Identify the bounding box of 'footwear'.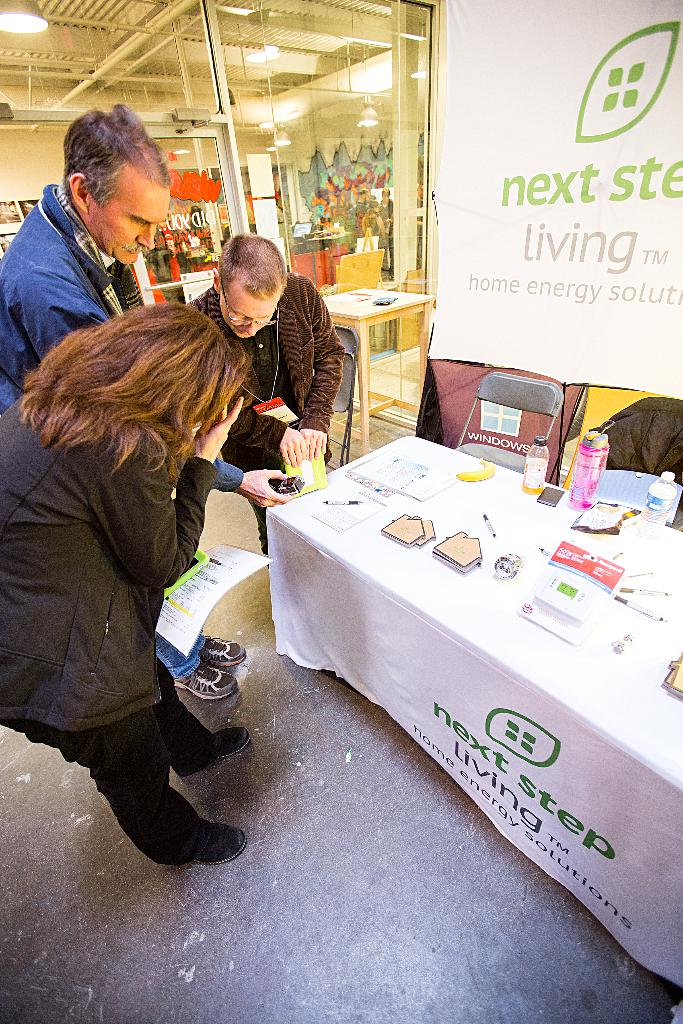
<region>81, 748, 238, 881</region>.
